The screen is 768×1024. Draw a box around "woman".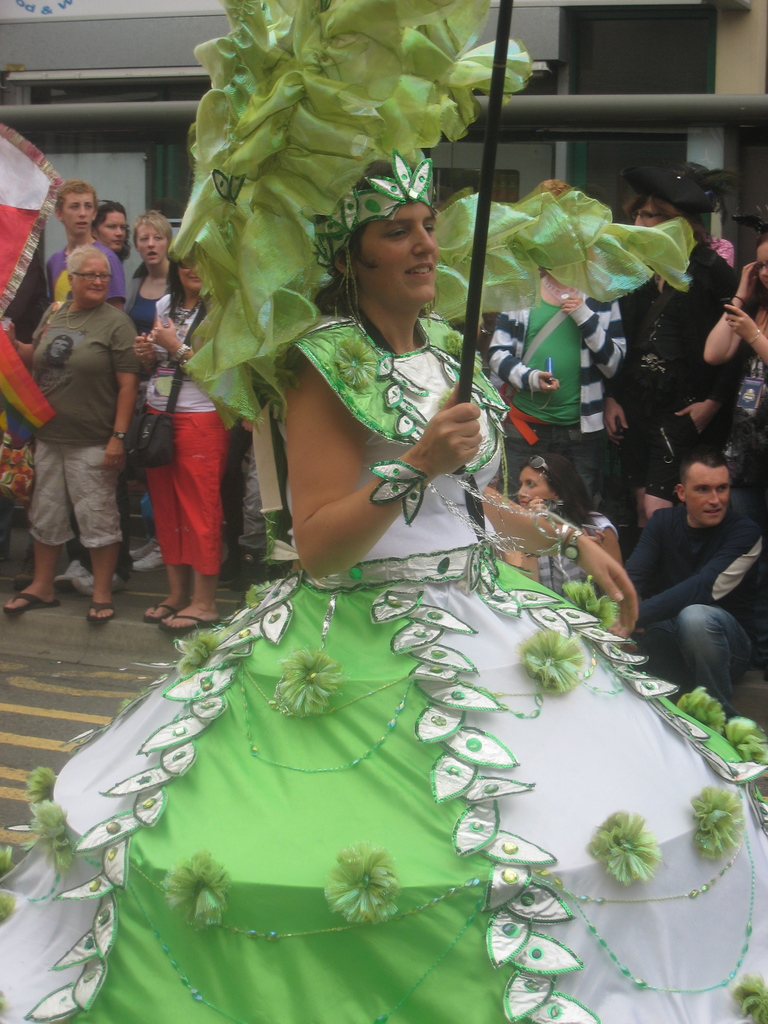
detection(704, 237, 767, 493).
